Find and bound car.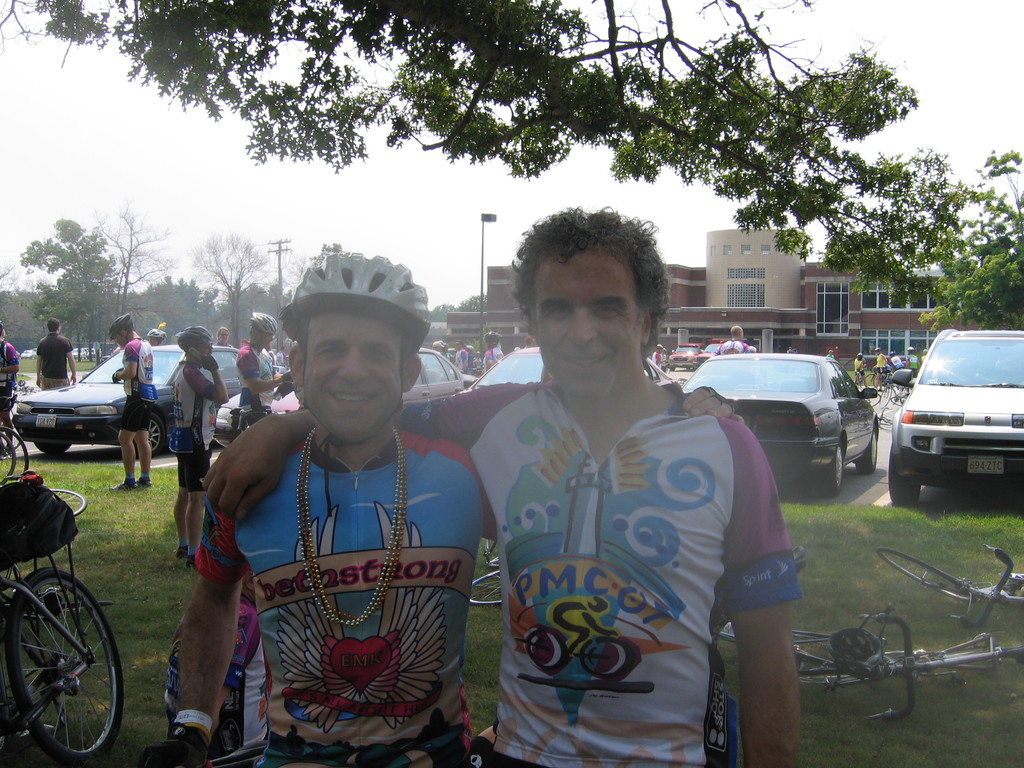
Bound: x1=889, y1=325, x2=1016, y2=513.
